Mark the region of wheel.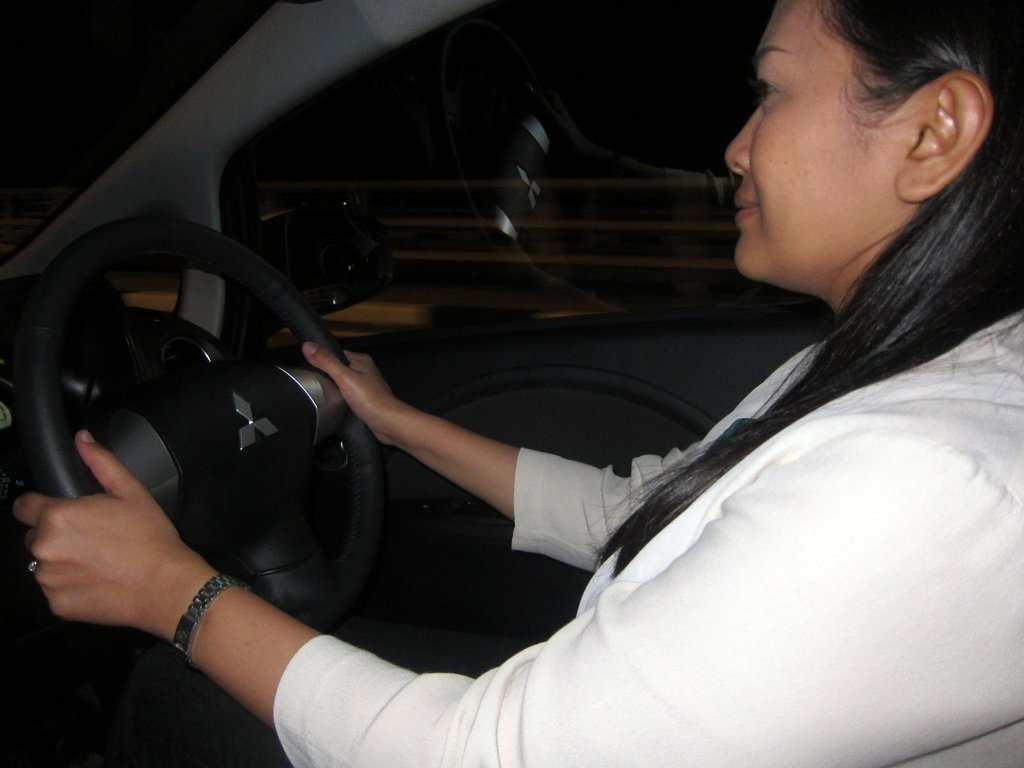
Region: 33 232 385 654.
